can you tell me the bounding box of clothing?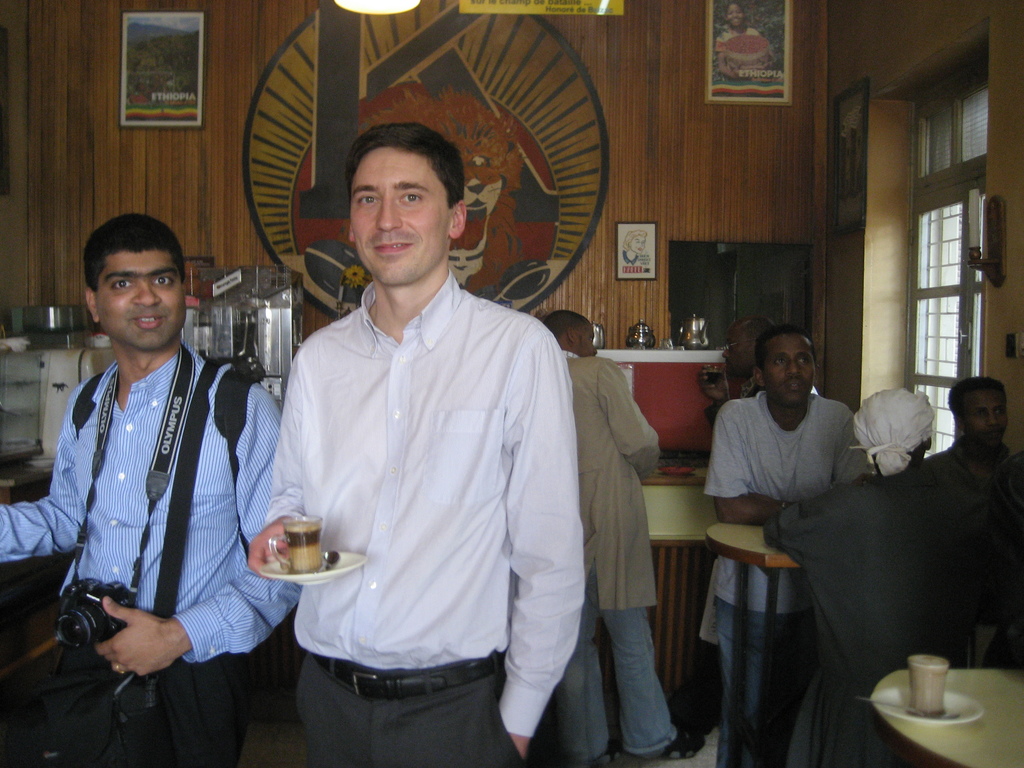
<bbox>554, 341, 668, 607</bbox>.
